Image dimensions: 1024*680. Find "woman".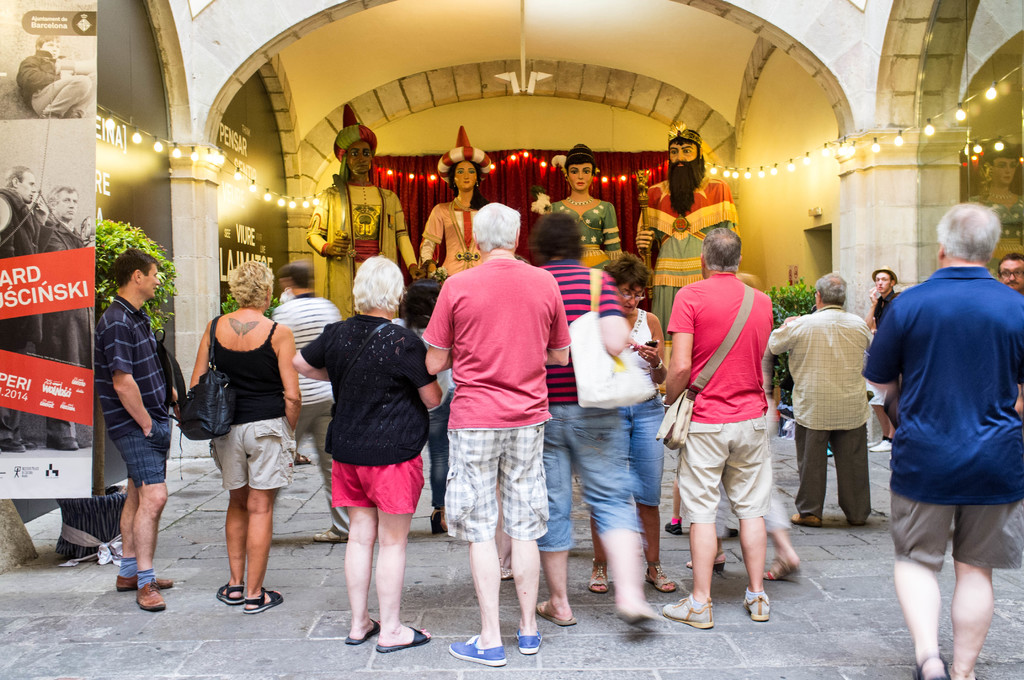
(531,140,623,277).
